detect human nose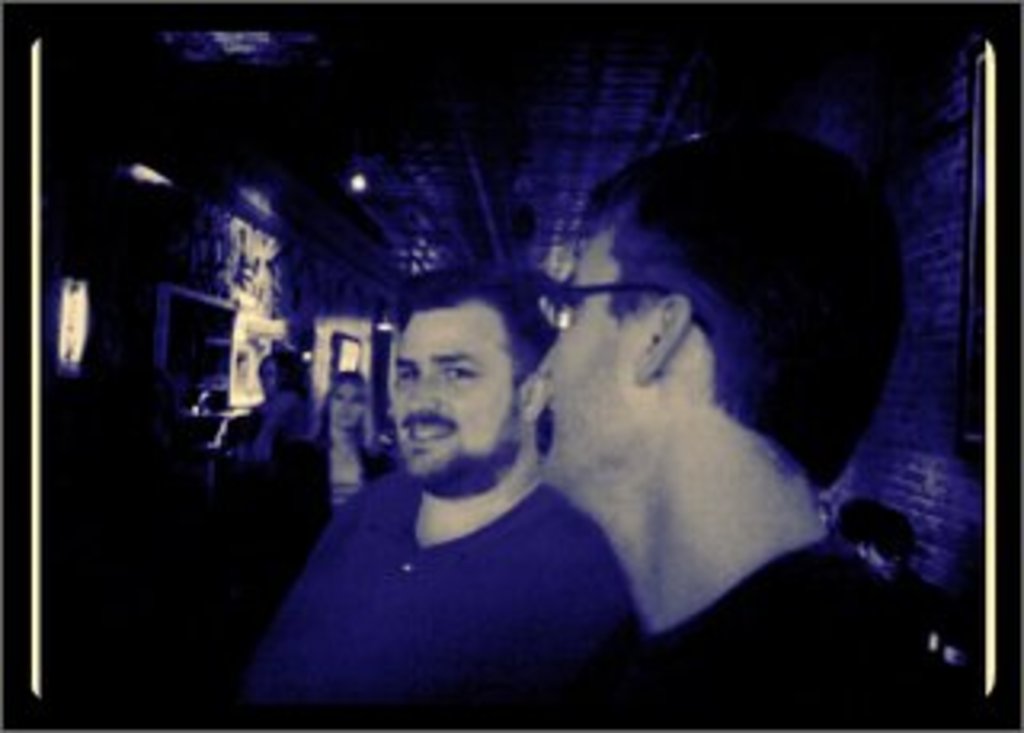
bbox(403, 371, 442, 410)
